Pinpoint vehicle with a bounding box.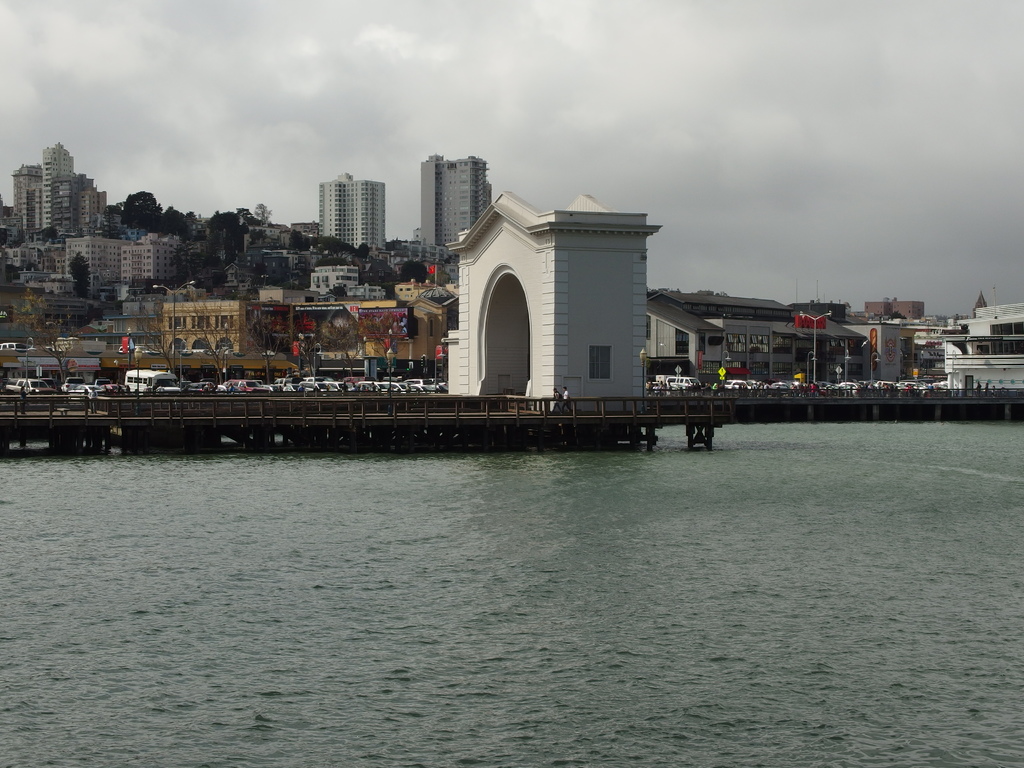
644/379/660/395.
